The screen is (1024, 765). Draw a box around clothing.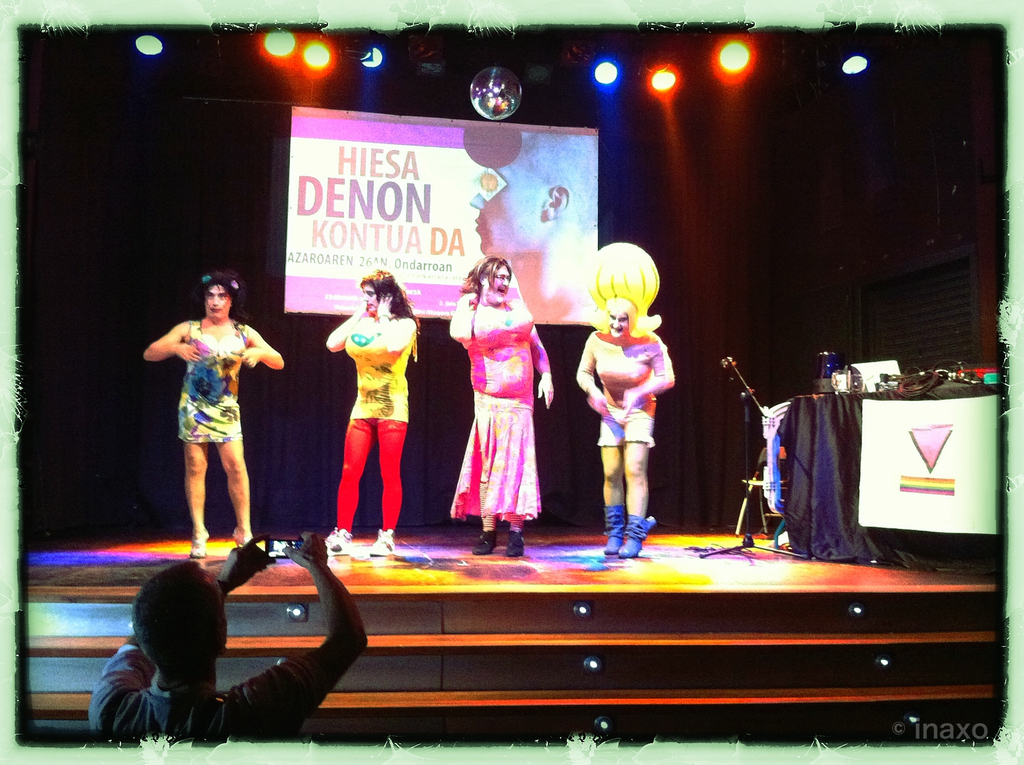
<region>173, 319, 258, 440</region>.
